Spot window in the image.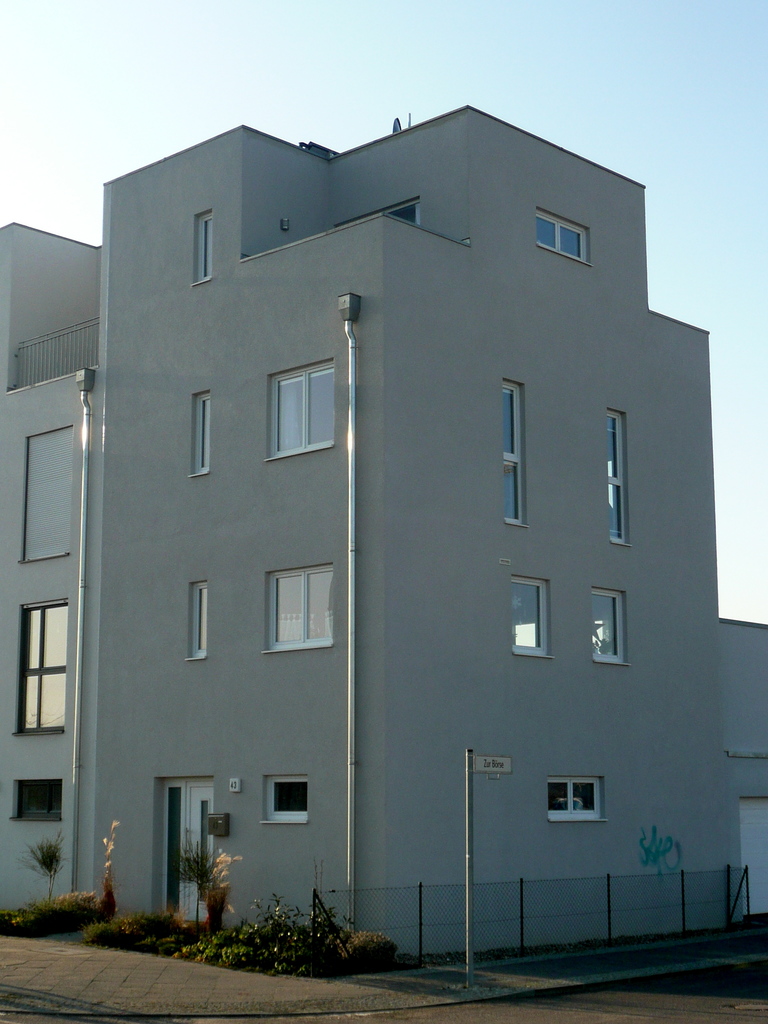
window found at (x1=534, y1=211, x2=591, y2=265).
